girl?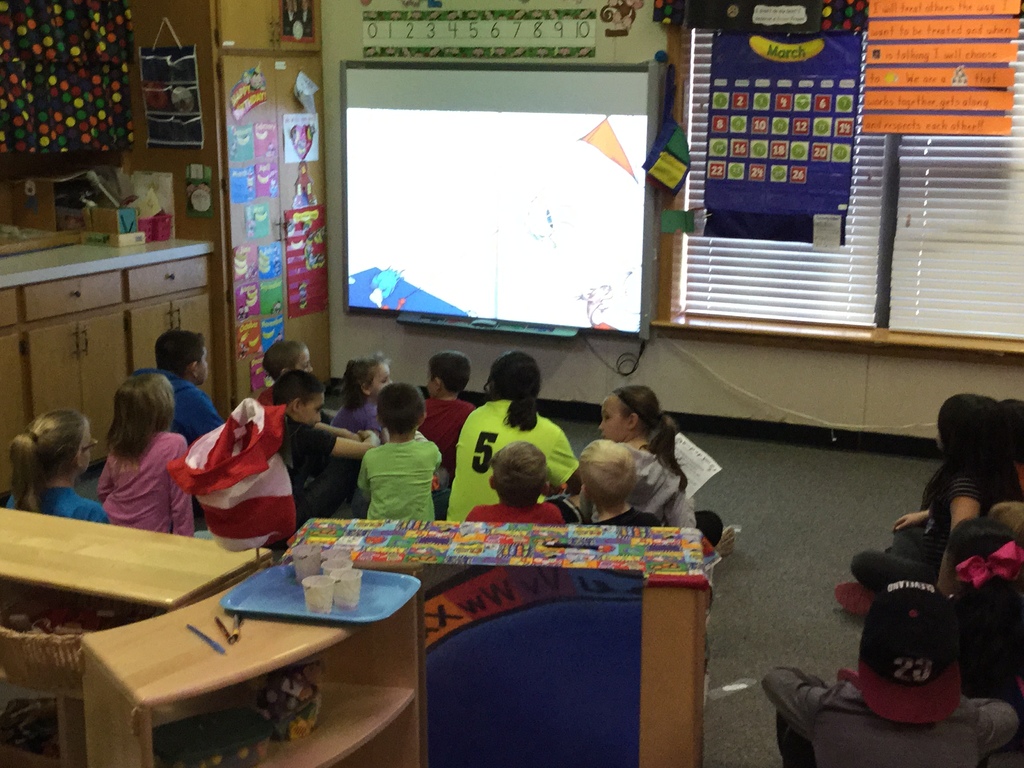
5 408 109 520
